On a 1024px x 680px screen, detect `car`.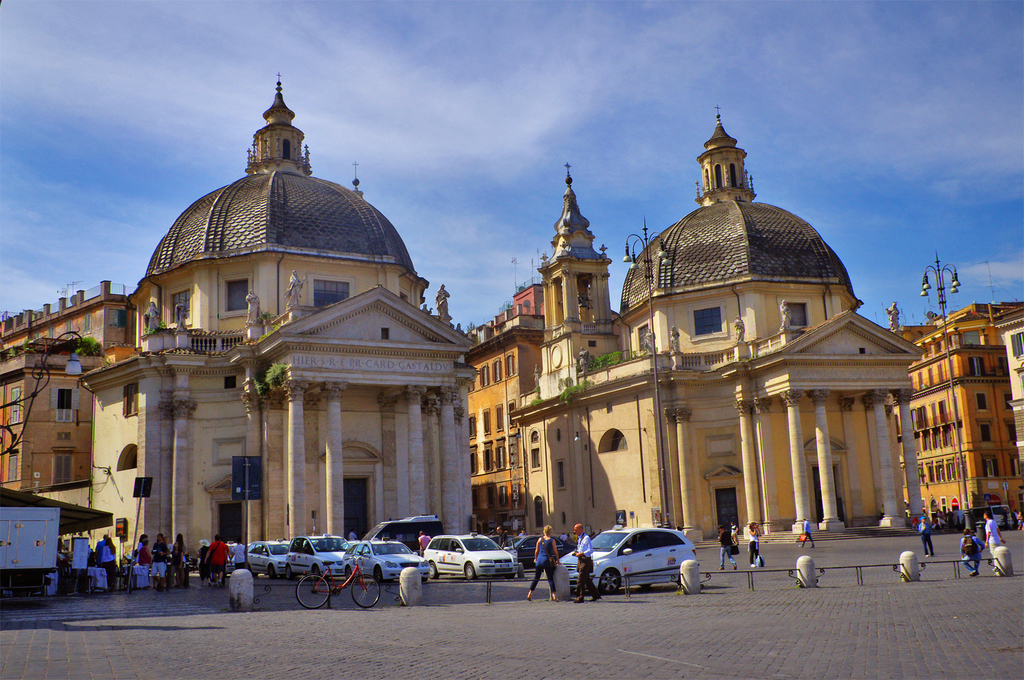
[x1=210, y1=541, x2=243, y2=576].
